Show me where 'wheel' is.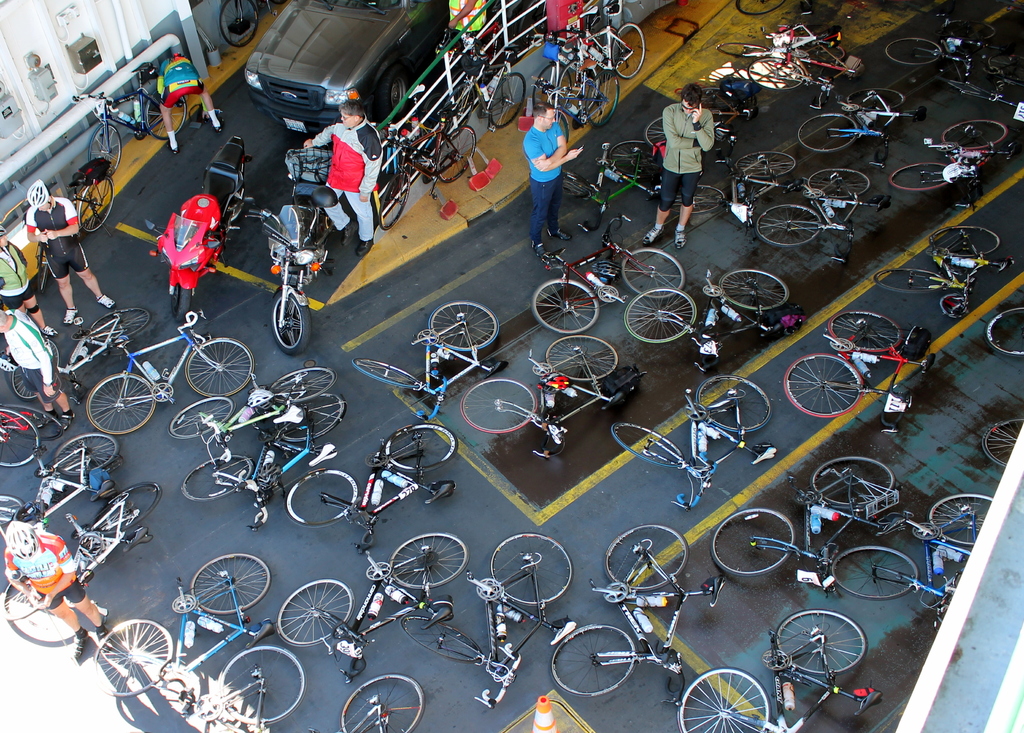
'wheel' is at {"x1": 710, "y1": 503, "x2": 798, "y2": 582}.
